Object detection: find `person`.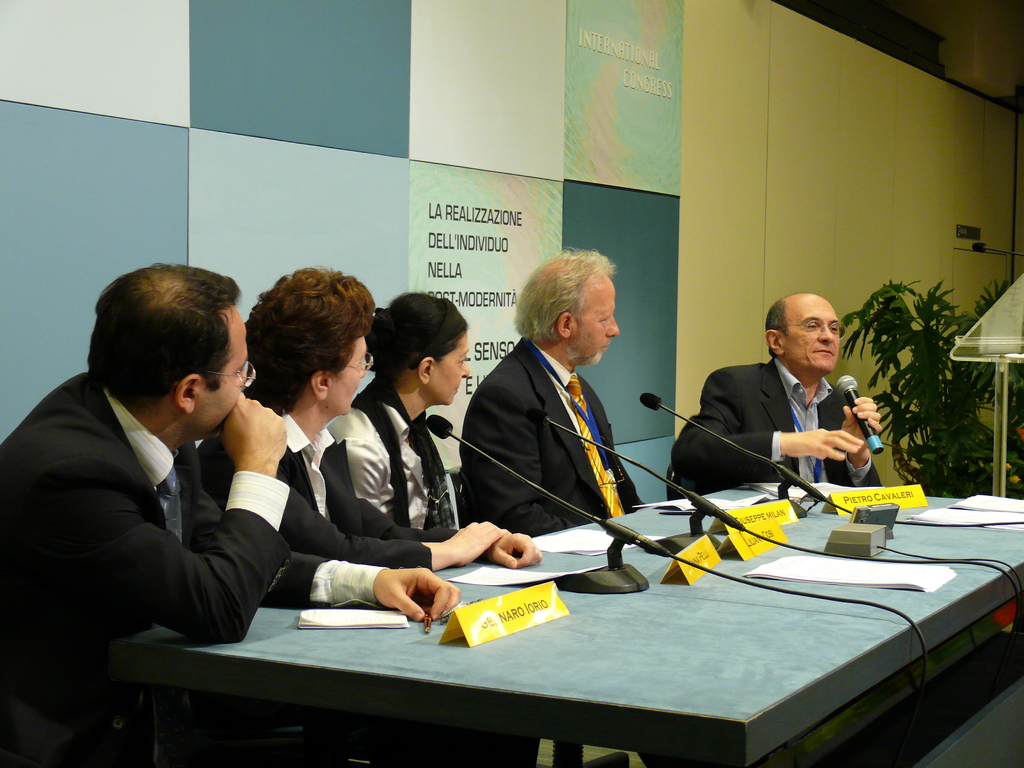
[x1=687, y1=278, x2=879, y2=525].
